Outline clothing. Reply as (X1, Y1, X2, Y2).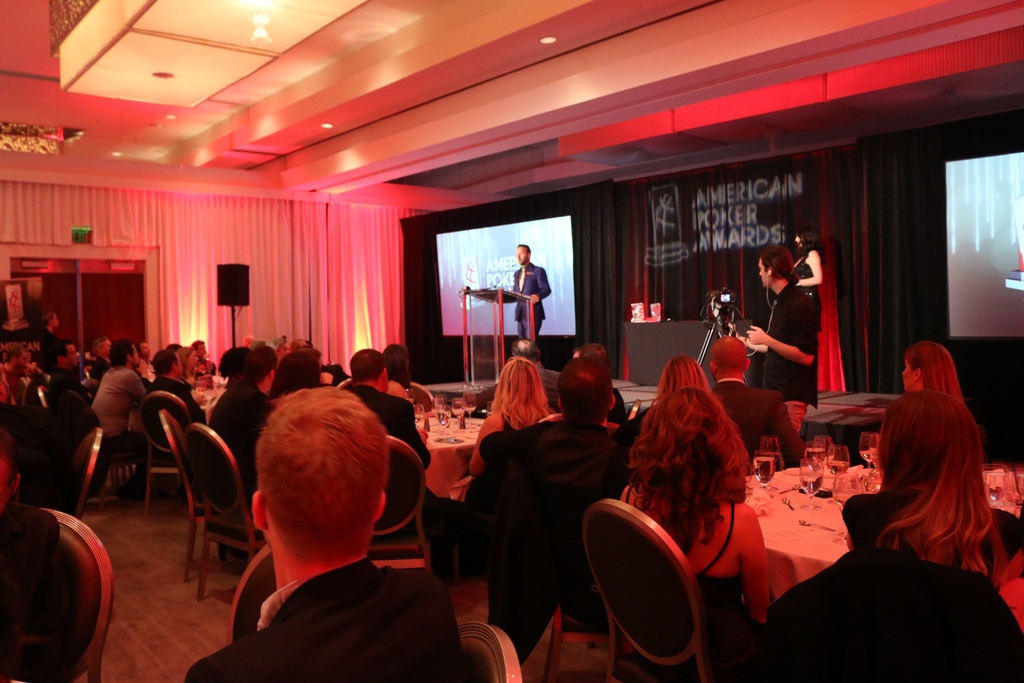
(434, 409, 527, 519).
